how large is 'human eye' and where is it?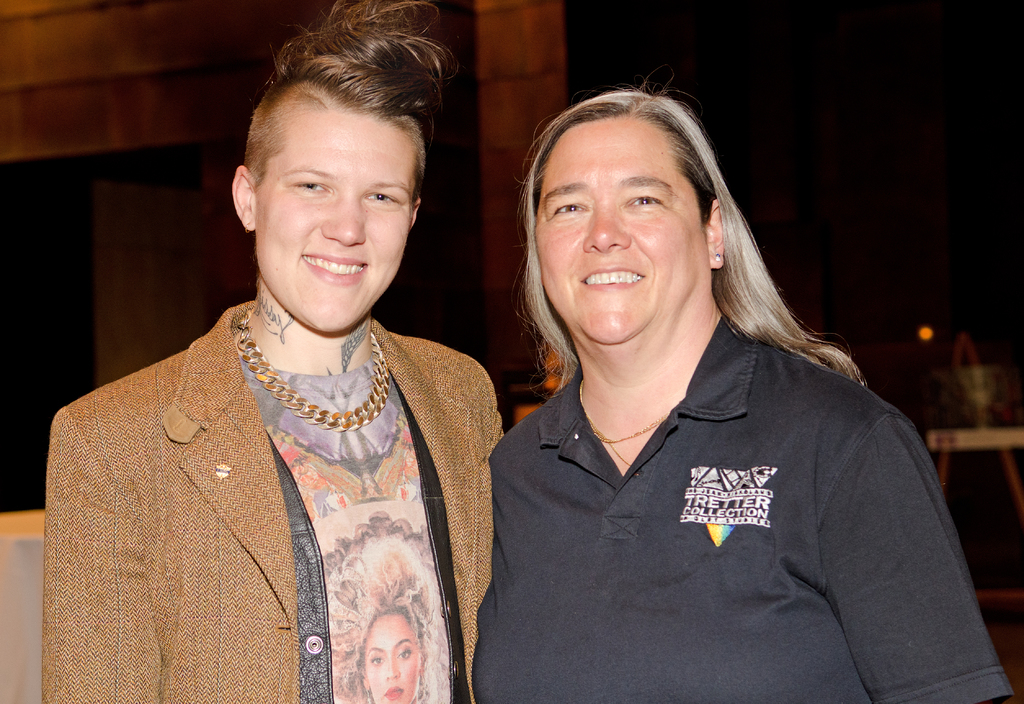
Bounding box: 361:188:405:207.
